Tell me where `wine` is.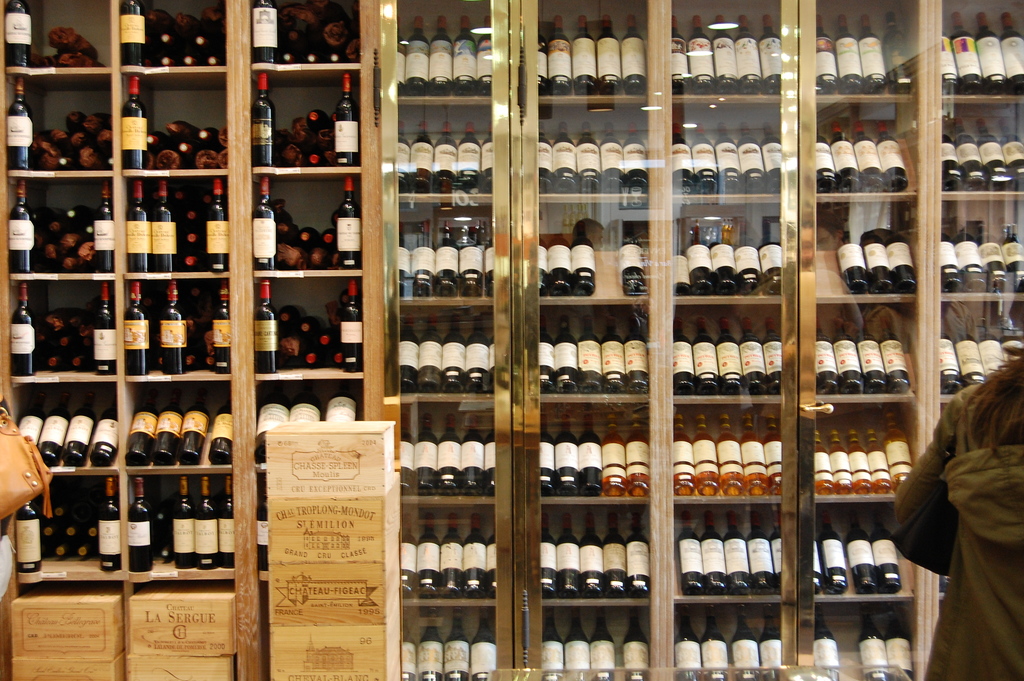
`wine` is at (x1=58, y1=158, x2=72, y2=172).
